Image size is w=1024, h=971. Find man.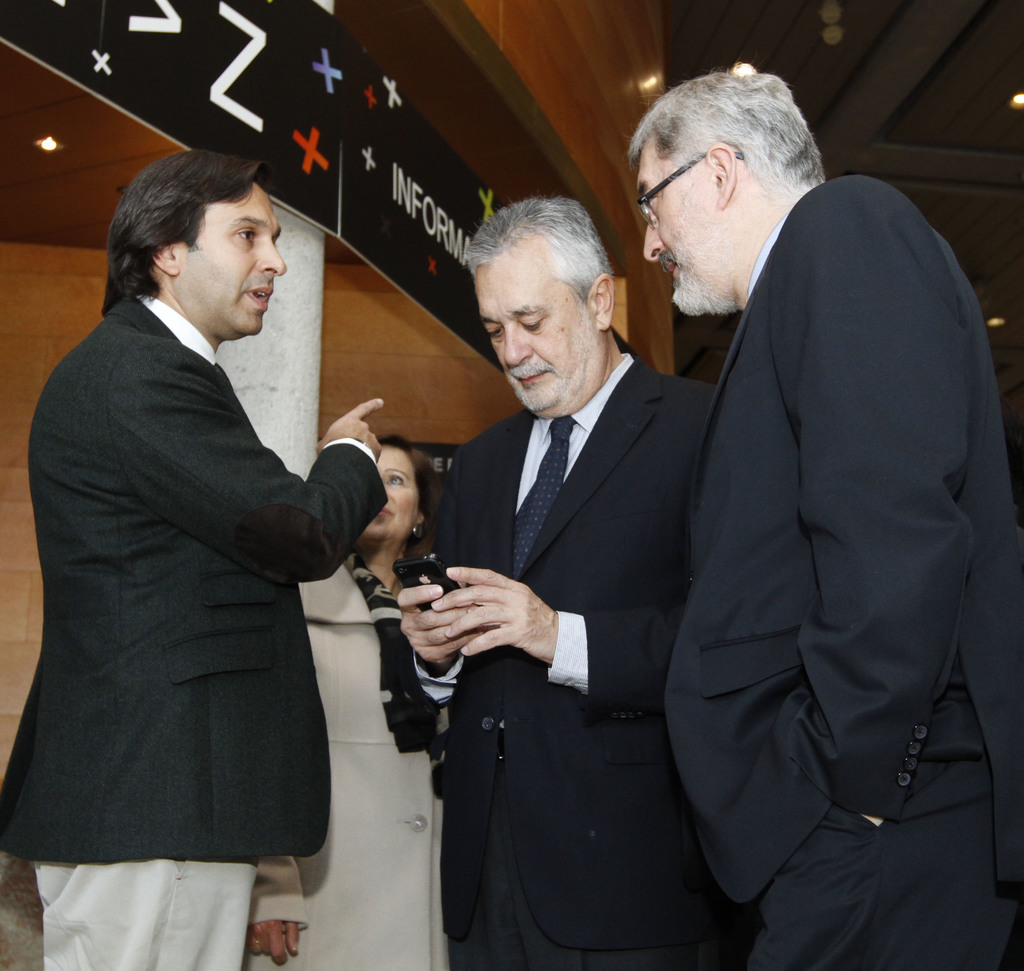
<region>621, 61, 1023, 970</region>.
